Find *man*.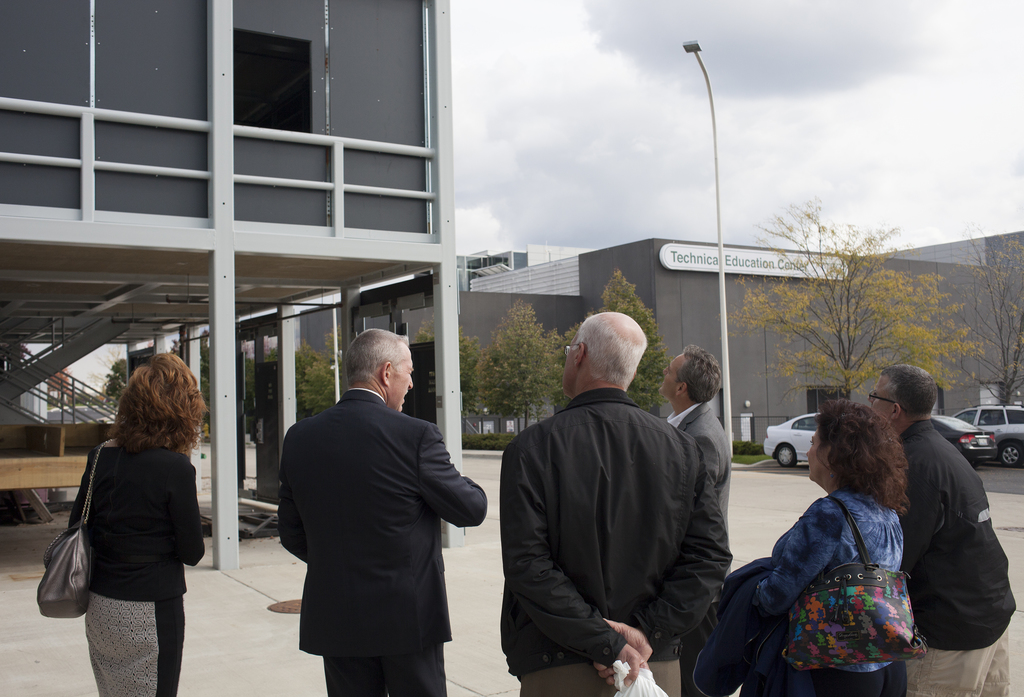
detection(867, 367, 1012, 696).
